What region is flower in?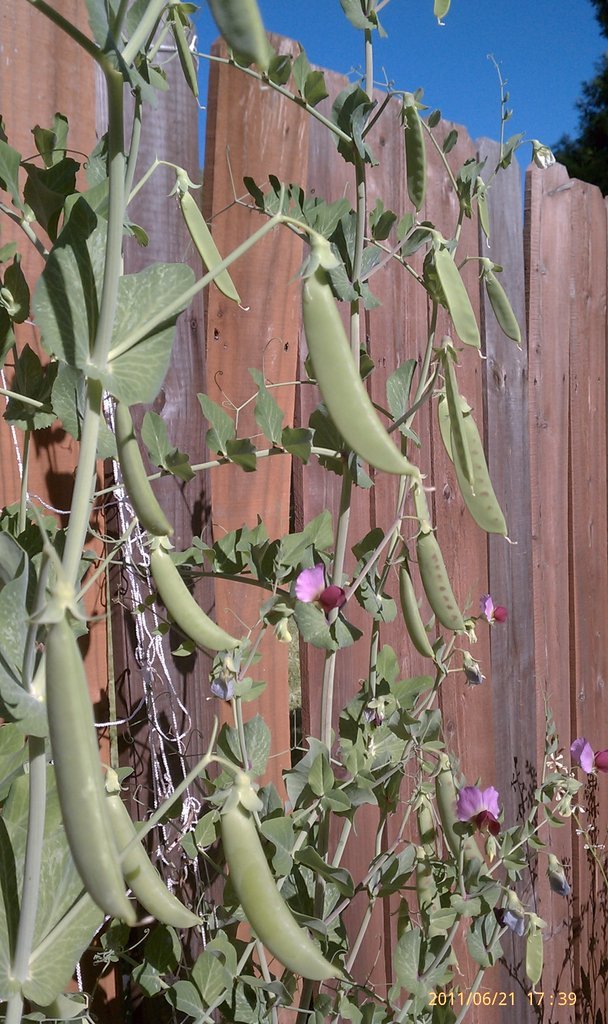
detection(546, 859, 576, 909).
